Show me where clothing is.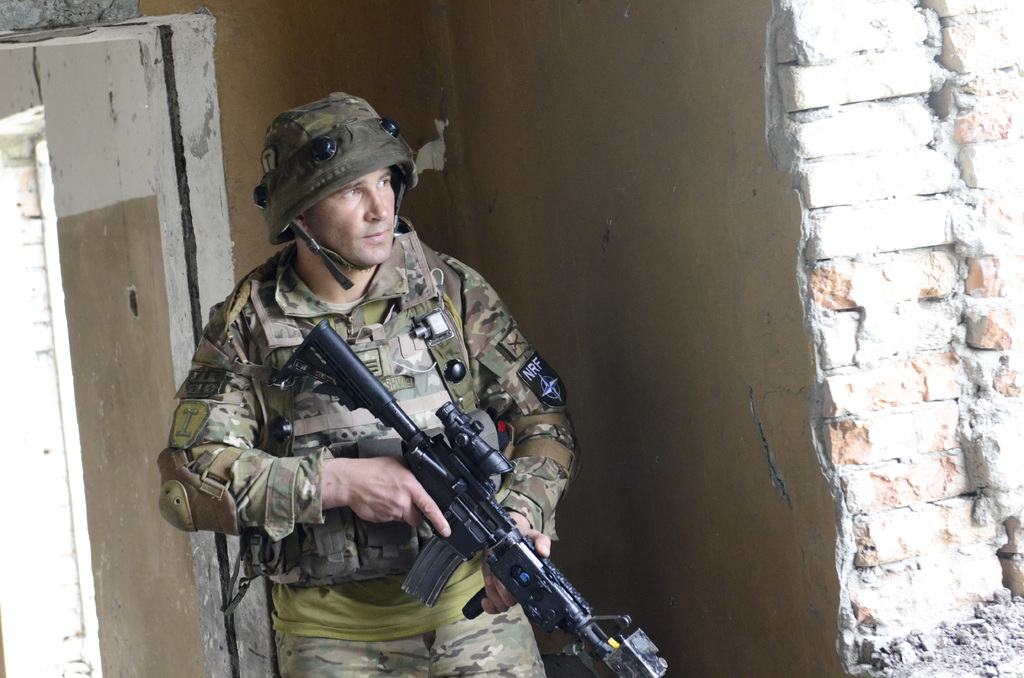
clothing is at <region>156, 239, 577, 677</region>.
